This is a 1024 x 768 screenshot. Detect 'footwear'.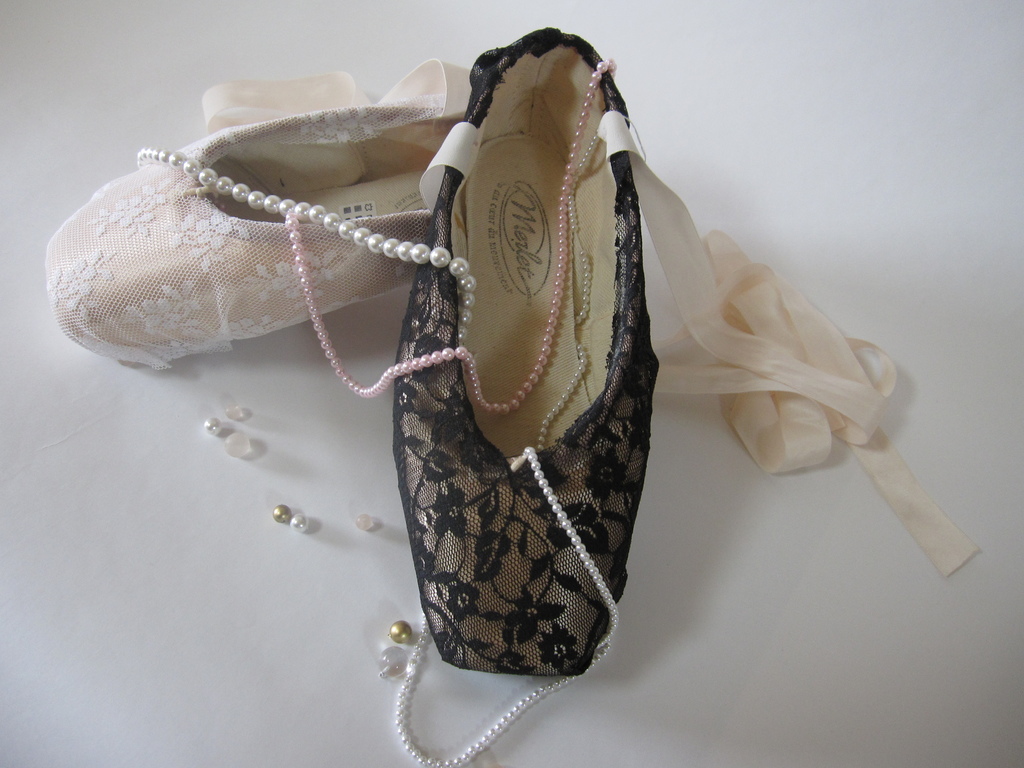
133/35/980/767.
